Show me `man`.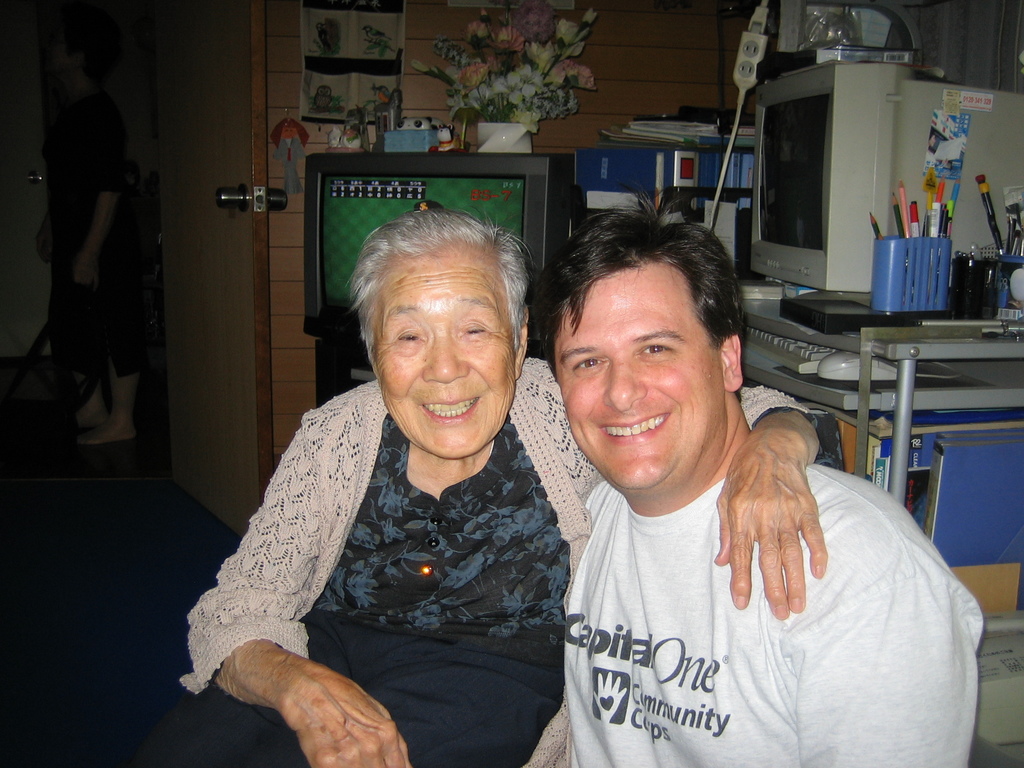
`man` is here: locate(508, 196, 936, 753).
